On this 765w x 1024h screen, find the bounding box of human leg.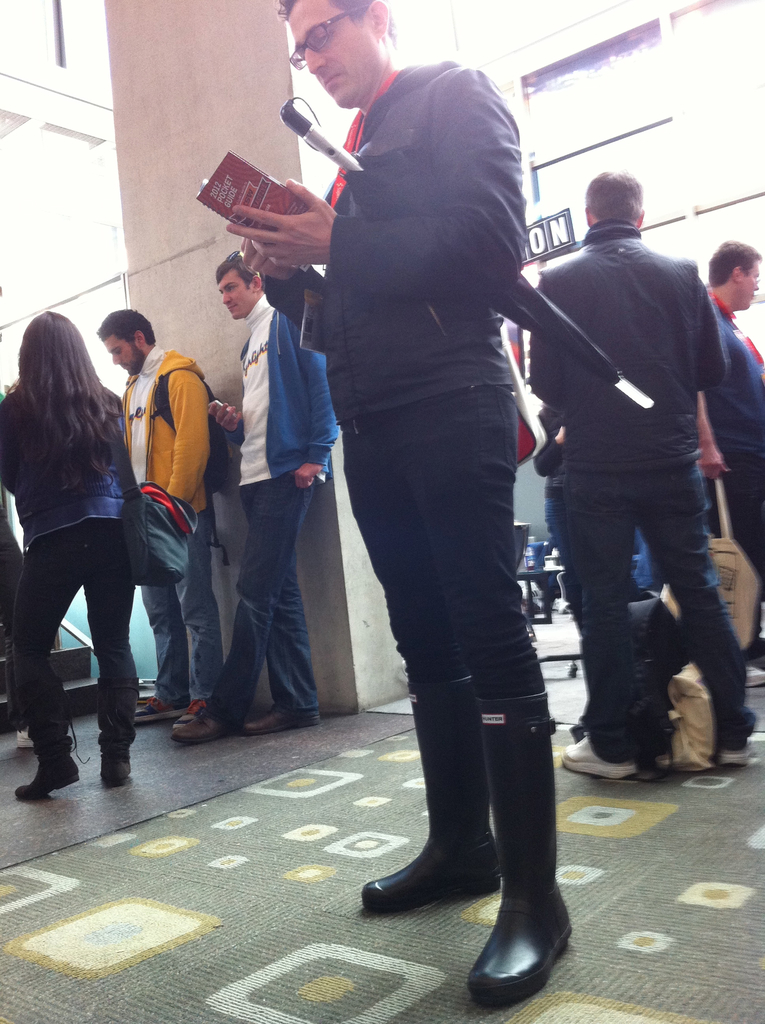
Bounding box: bbox=(163, 510, 221, 715).
